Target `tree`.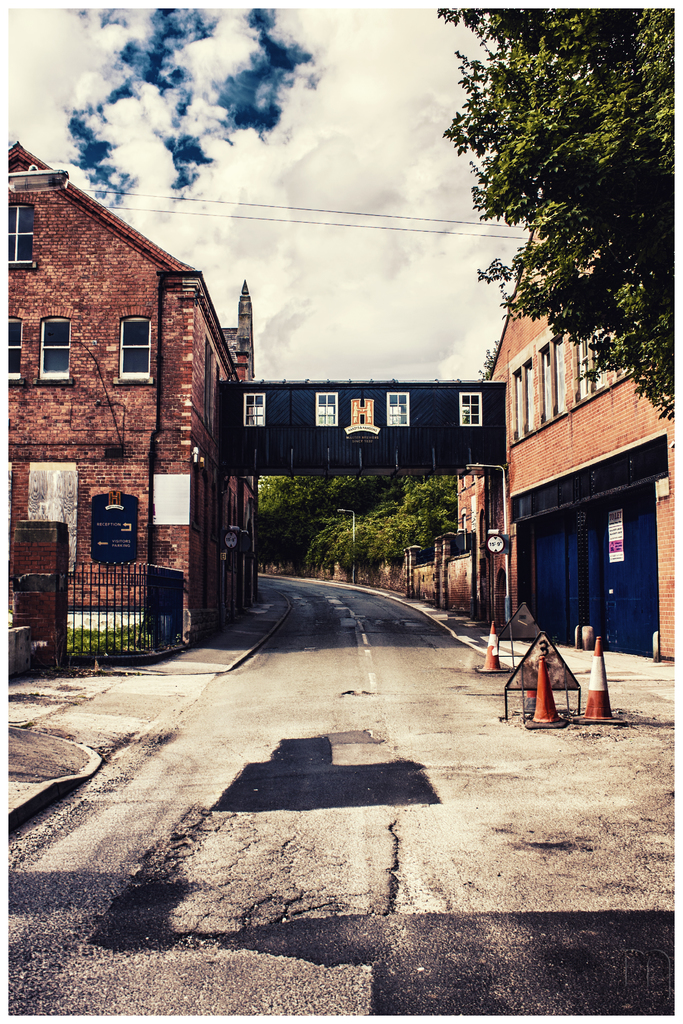
Target region: bbox(437, 1, 682, 428).
